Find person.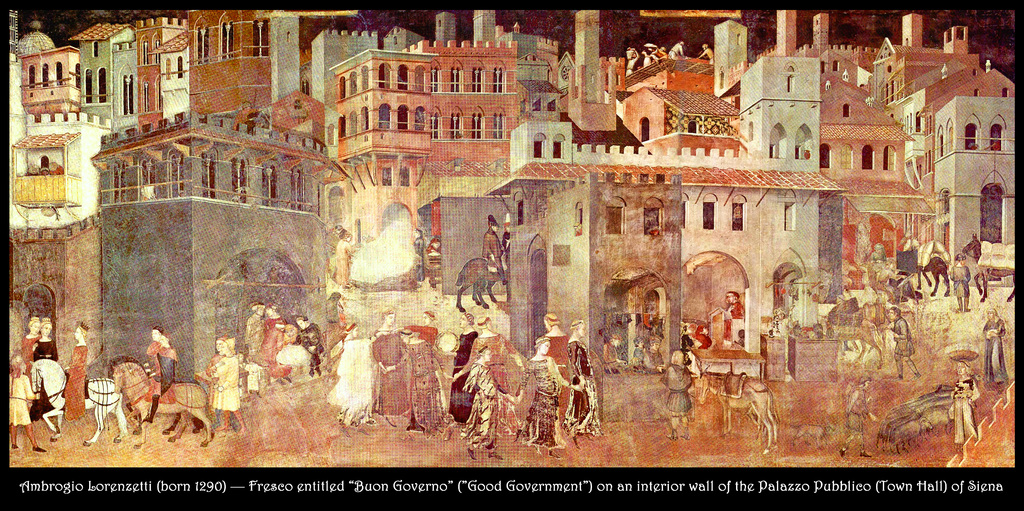
[x1=874, y1=307, x2=919, y2=382].
